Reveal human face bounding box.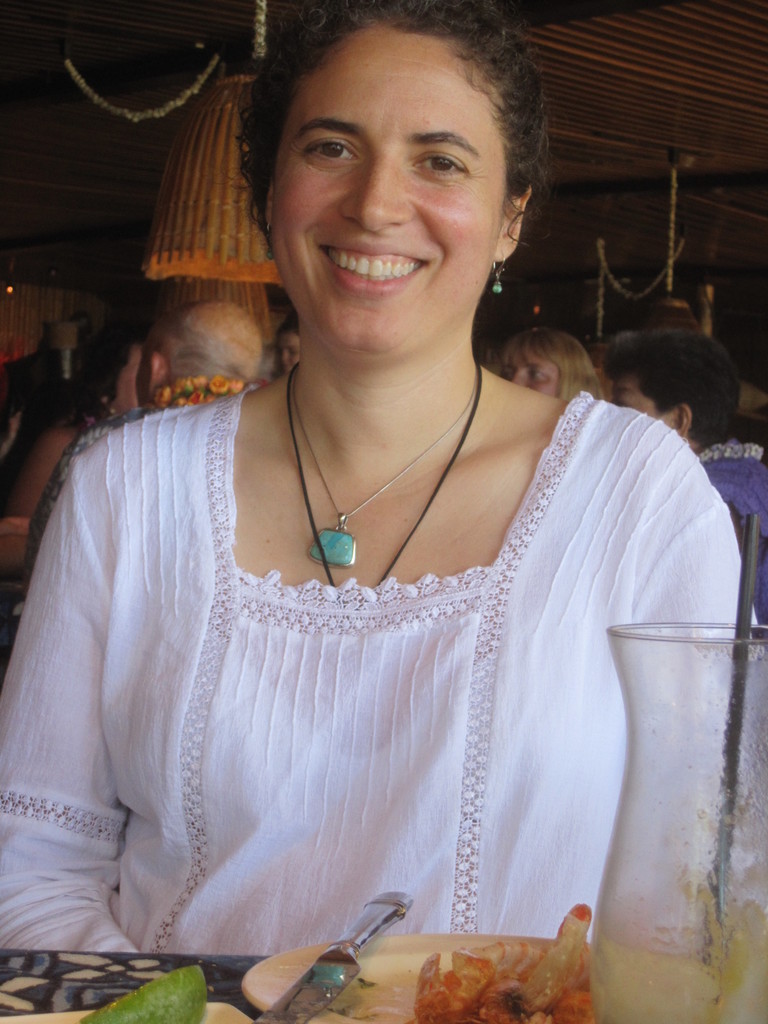
Revealed: x1=609, y1=381, x2=665, y2=422.
